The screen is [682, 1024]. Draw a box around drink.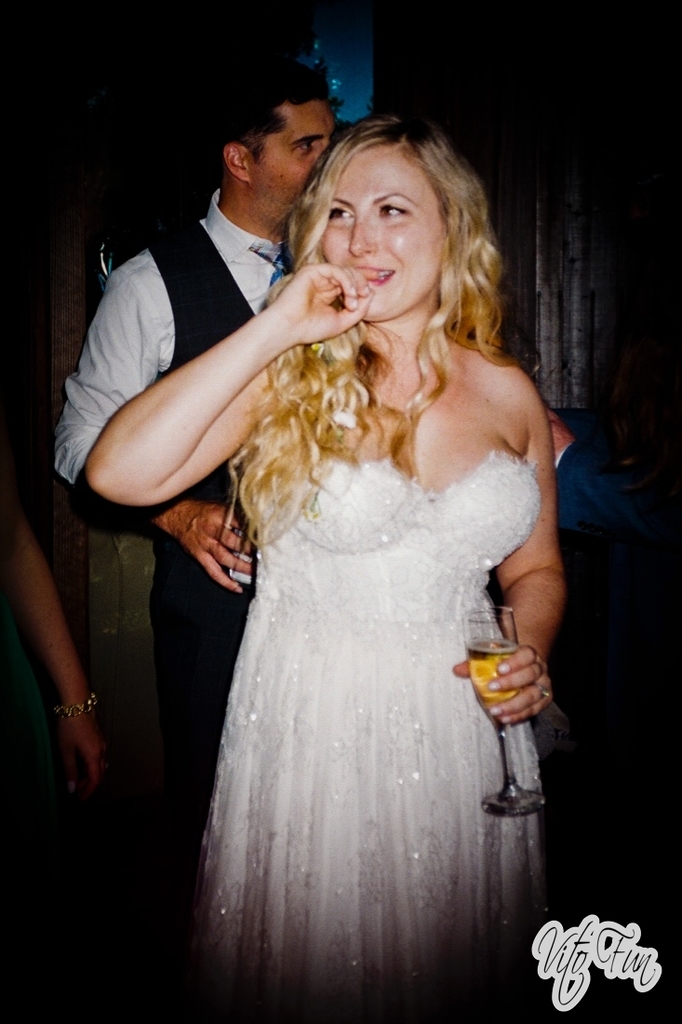
select_region(464, 638, 527, 721).
